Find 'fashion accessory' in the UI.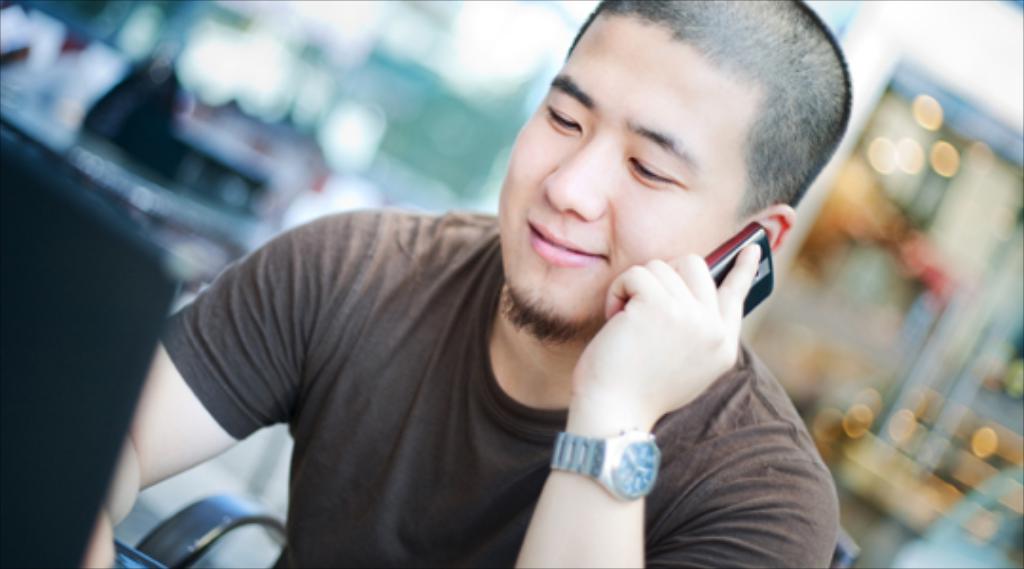
UI element at box(548, 427, 662, 503).
